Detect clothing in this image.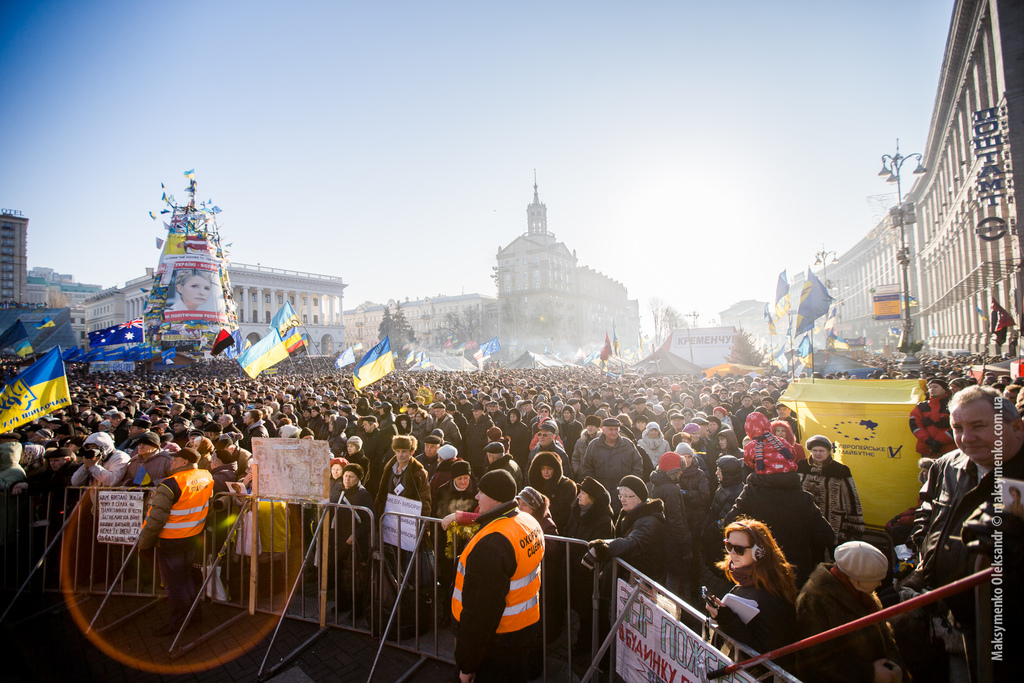
Detection: (584, 495, 669, 590).
